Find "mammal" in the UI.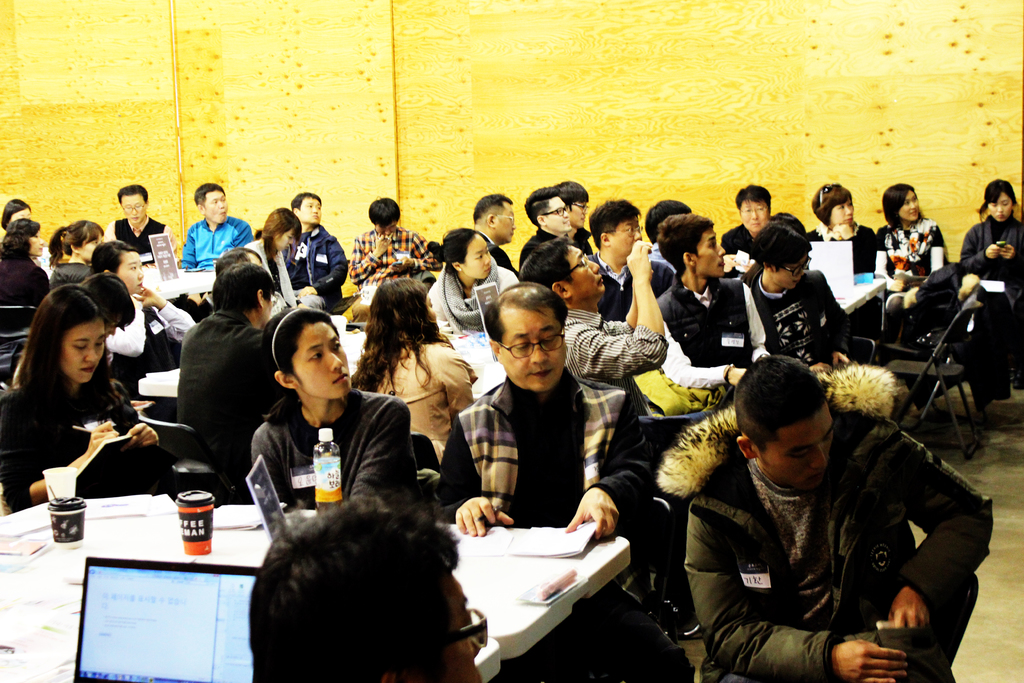
UI element at 473 190 515 272.
